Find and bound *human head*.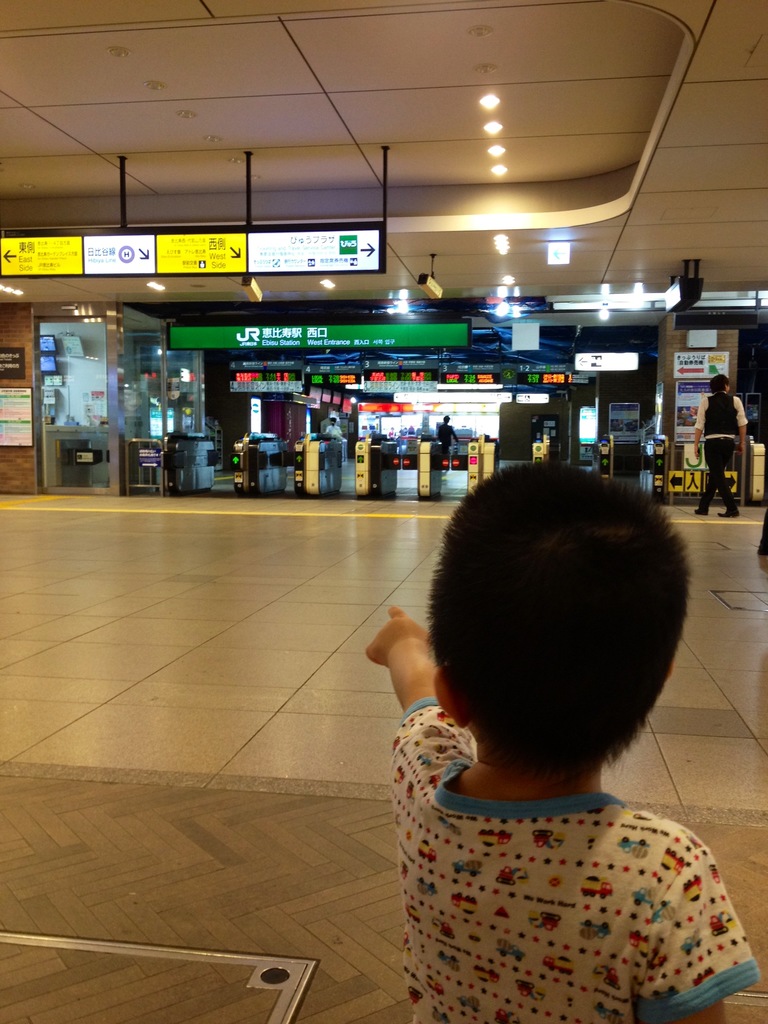
Bound: (388,460,691,803).
